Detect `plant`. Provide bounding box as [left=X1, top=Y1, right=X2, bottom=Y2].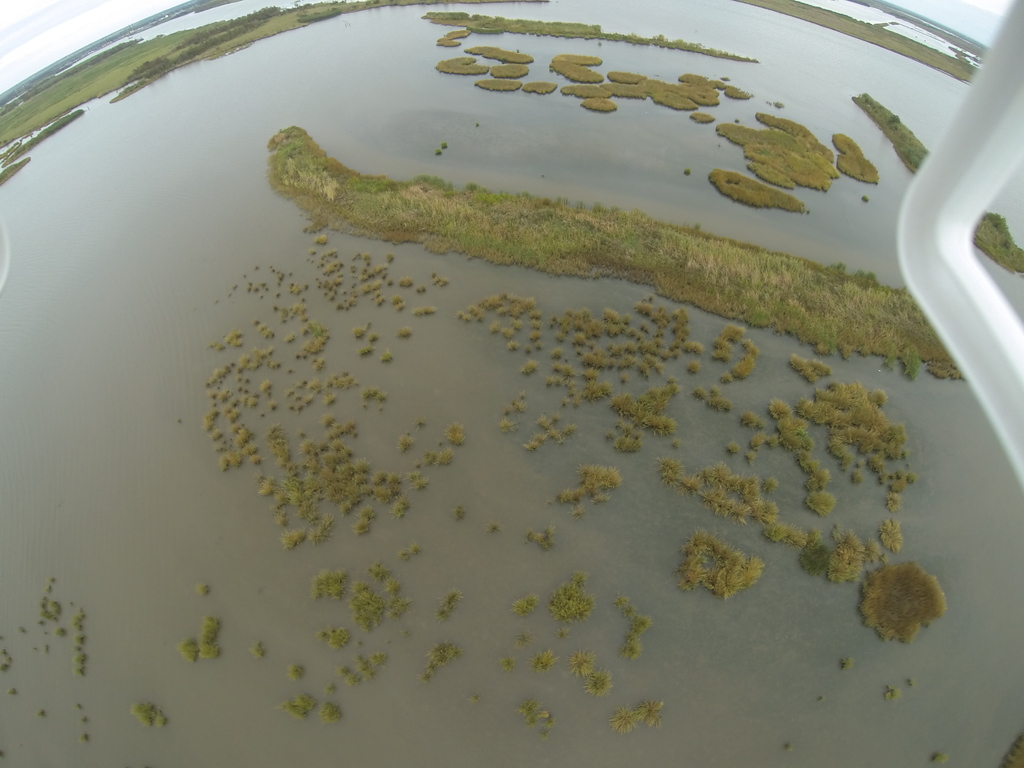
[left=431, top=588, right=459, bottom=621].
